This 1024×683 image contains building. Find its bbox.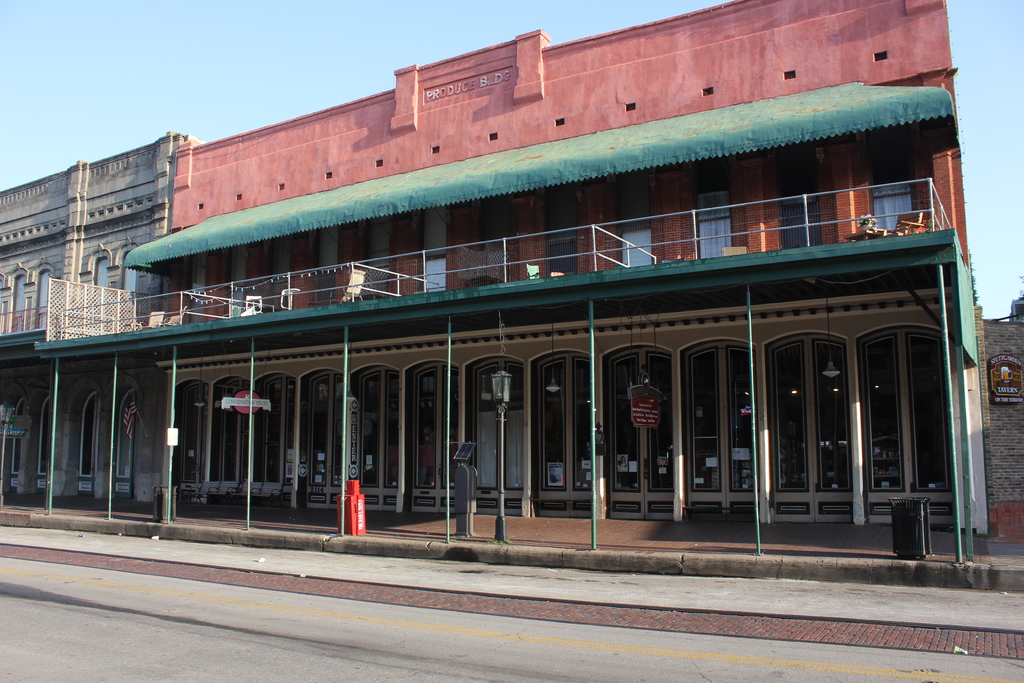
(left=0, top=131, right=182, bottom=502).
